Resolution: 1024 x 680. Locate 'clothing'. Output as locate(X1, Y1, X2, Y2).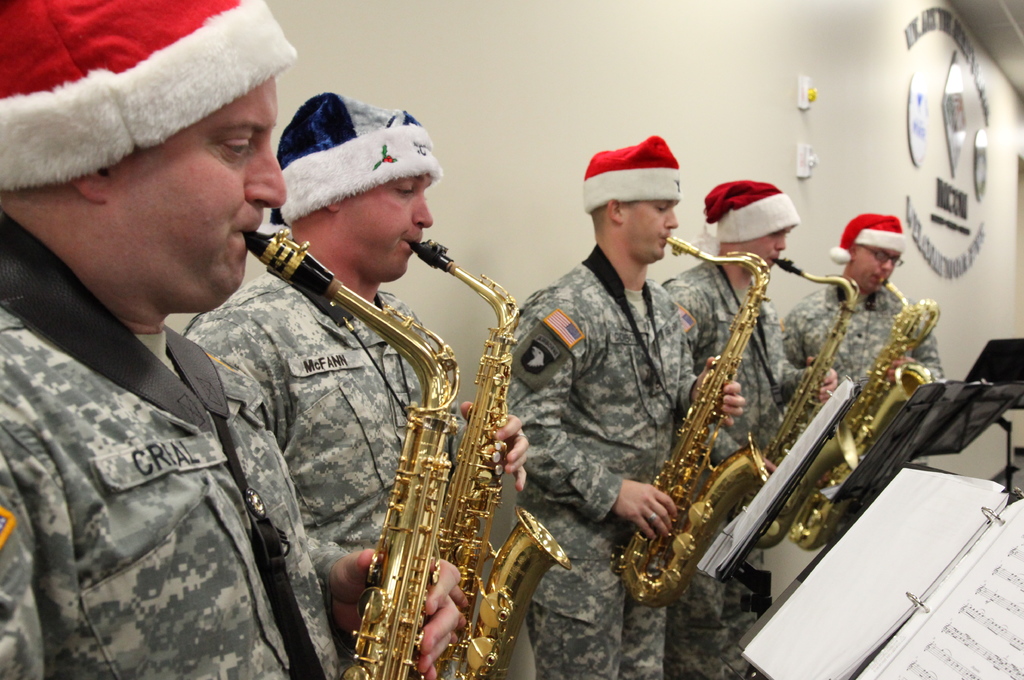
locate(659, 251, 819, 679).
